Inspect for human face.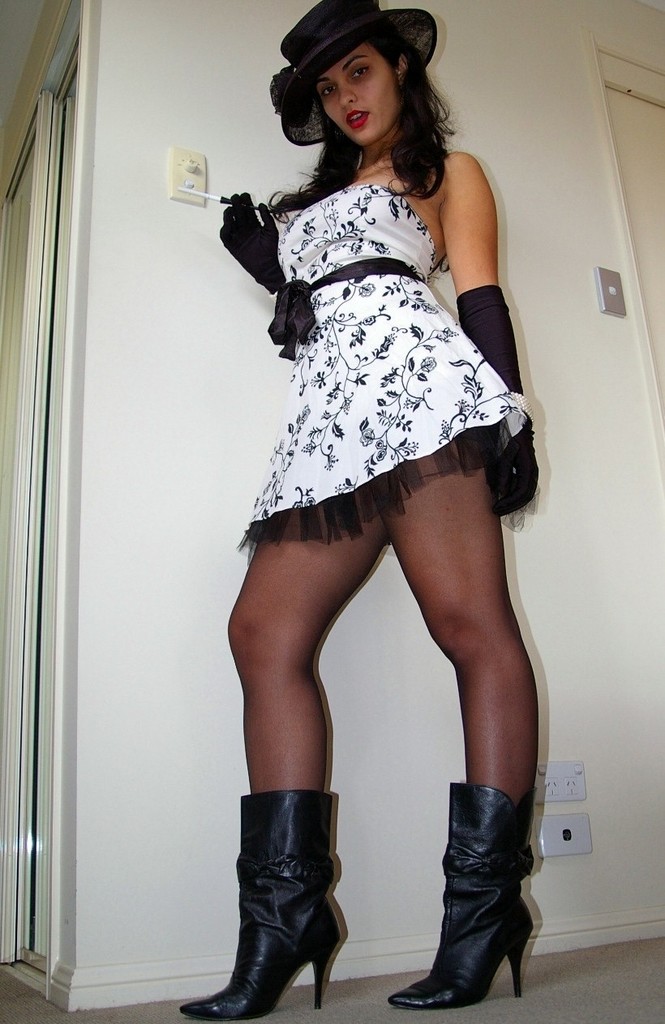
Inspection: 318 43 399 147.
